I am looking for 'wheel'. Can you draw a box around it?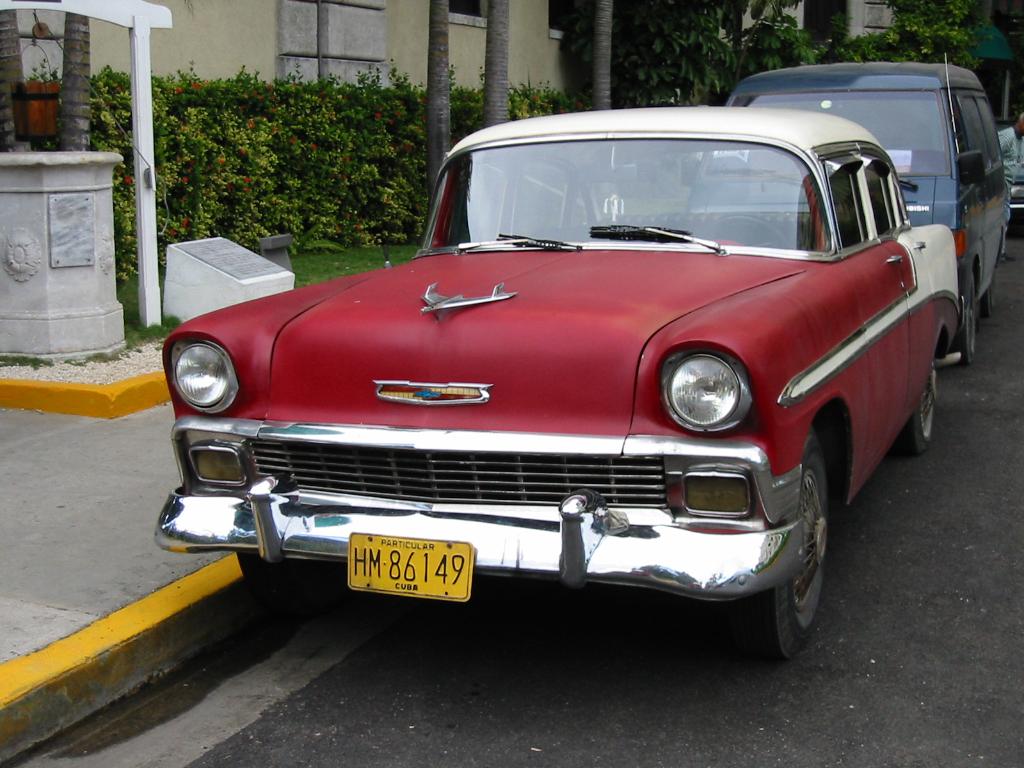
Sure, the bounding box is {"x1": 951, "y1": 269, "x2": 972, "y2": 362}.
